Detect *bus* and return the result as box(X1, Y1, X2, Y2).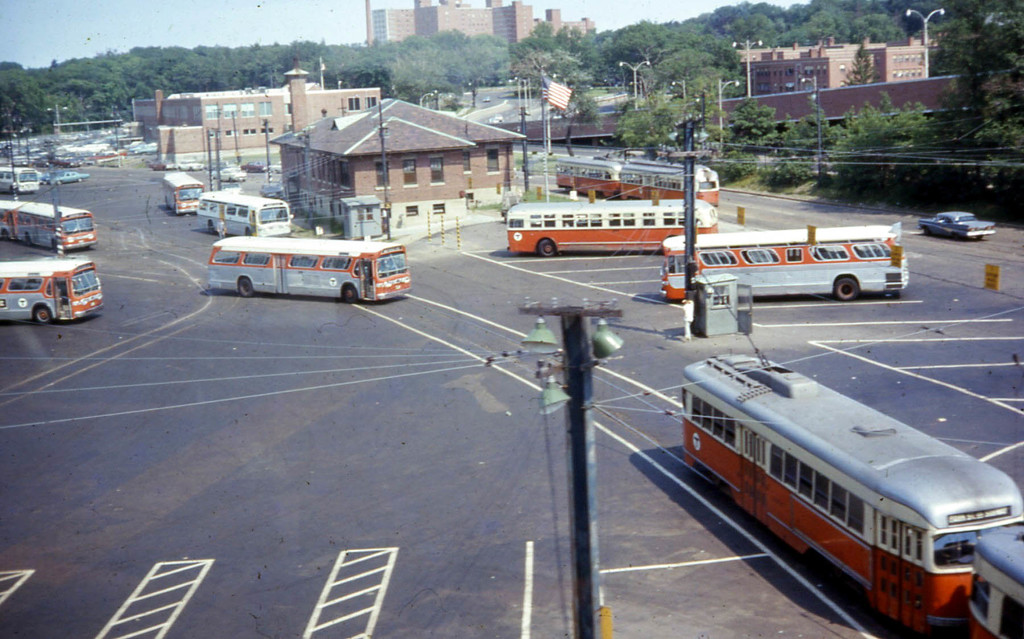
box(0, 200, 97, 254).
